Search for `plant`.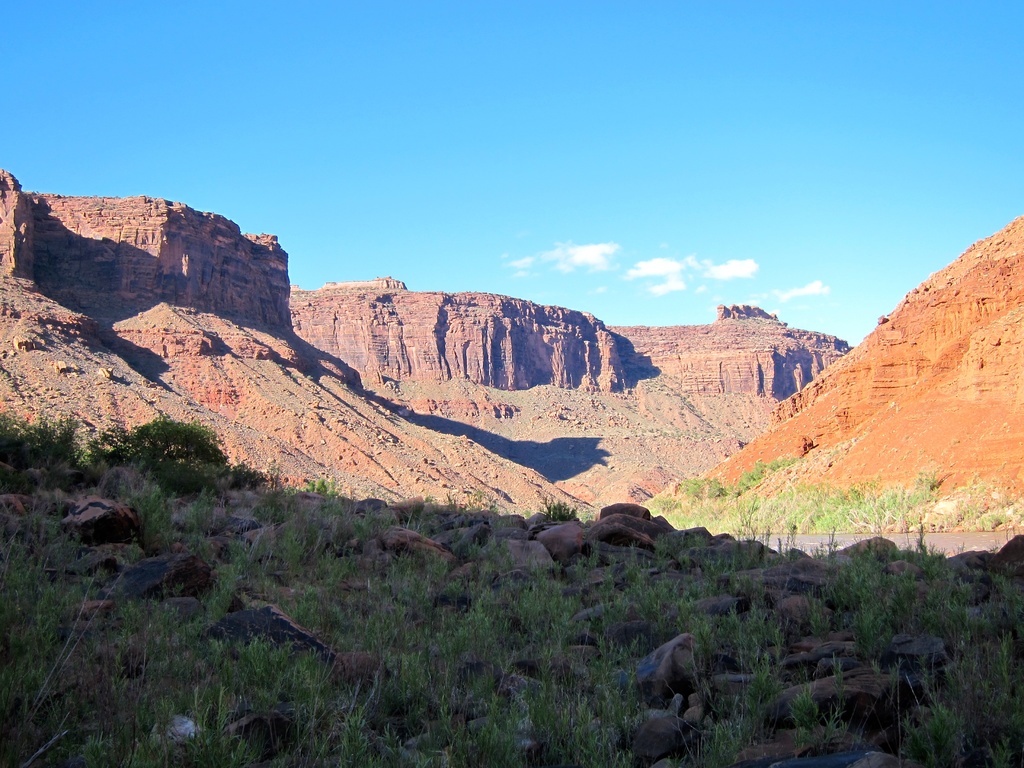
Found at [x1=981, y1=719, x2=1023, y2=767].
